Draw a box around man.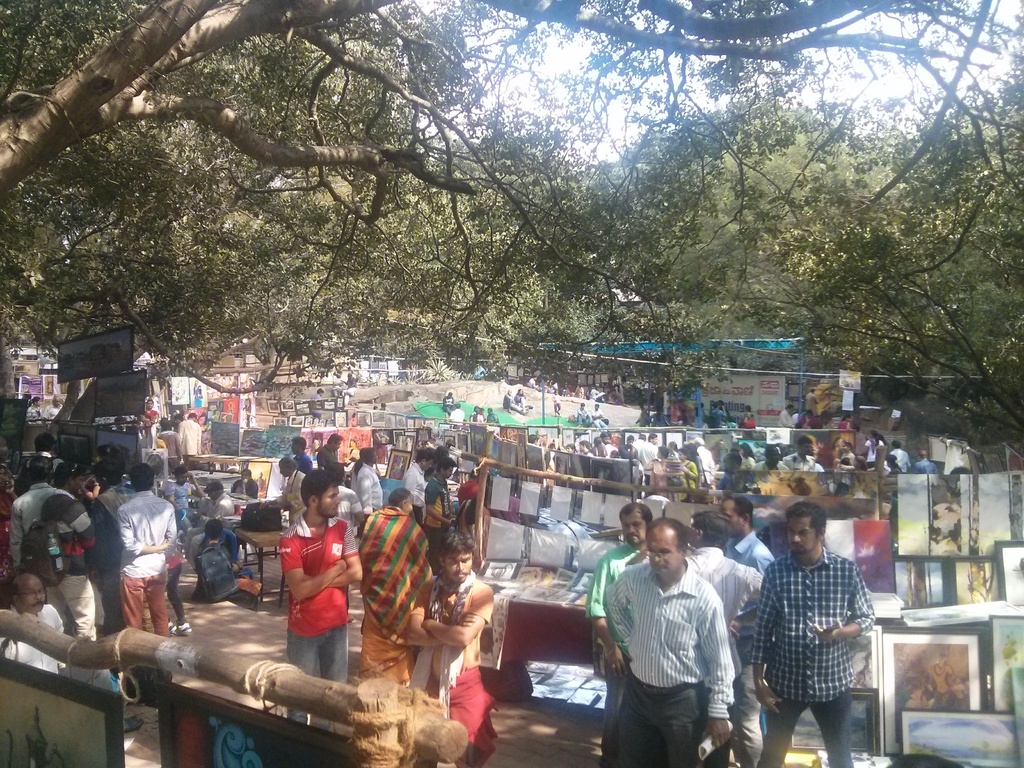
crop(712, 404, 726, 429).
